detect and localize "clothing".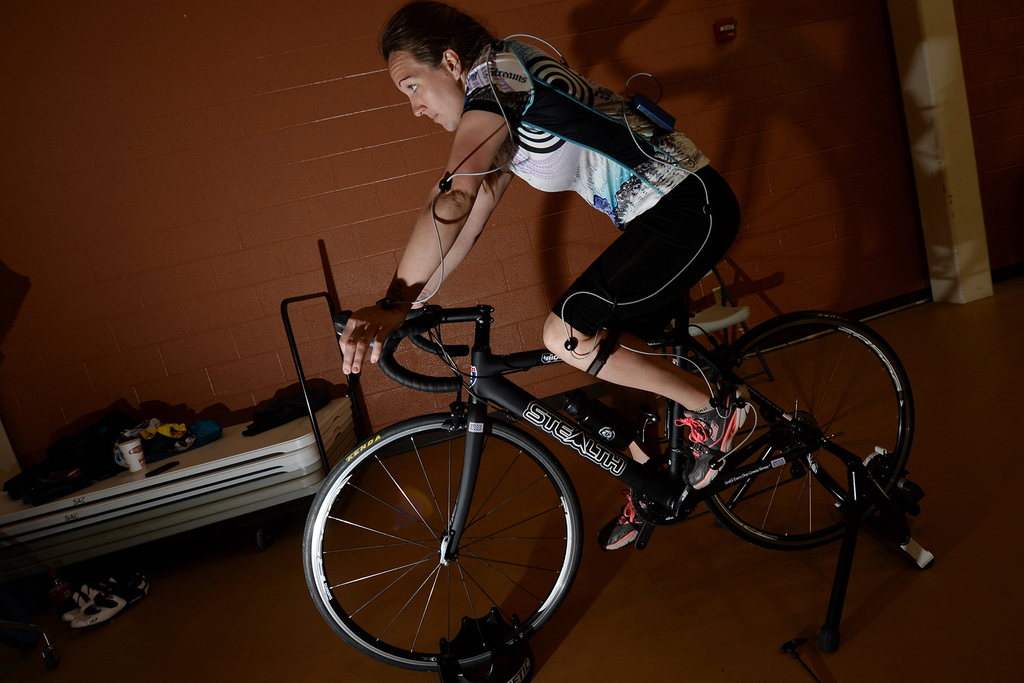
Localized at 464/37/743/343.
